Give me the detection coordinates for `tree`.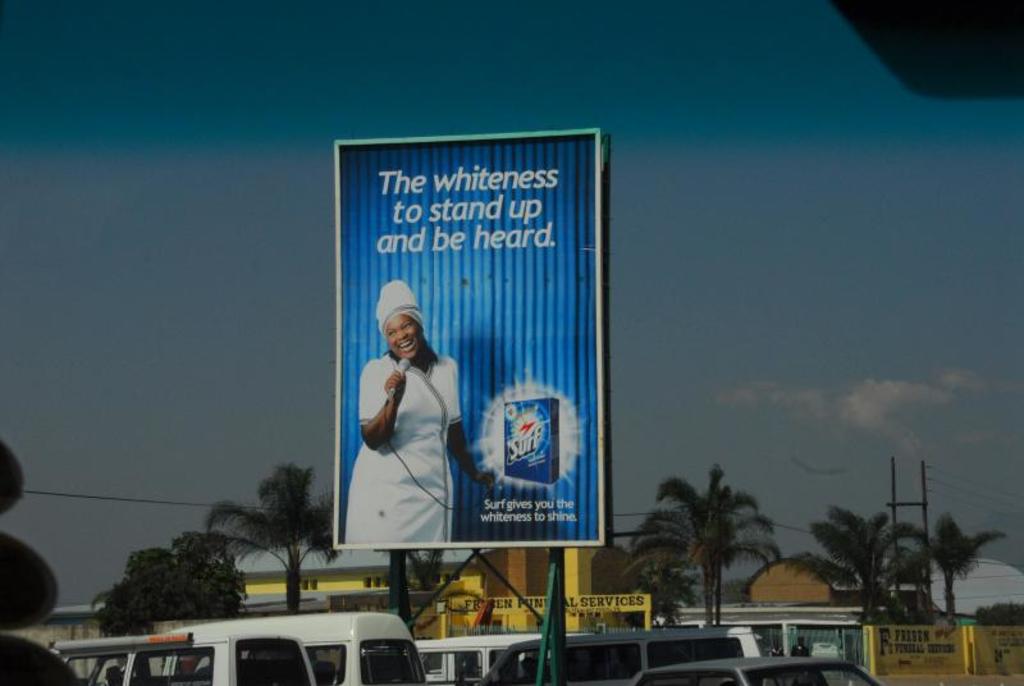
l=800, t=512, r=934, b=631.
